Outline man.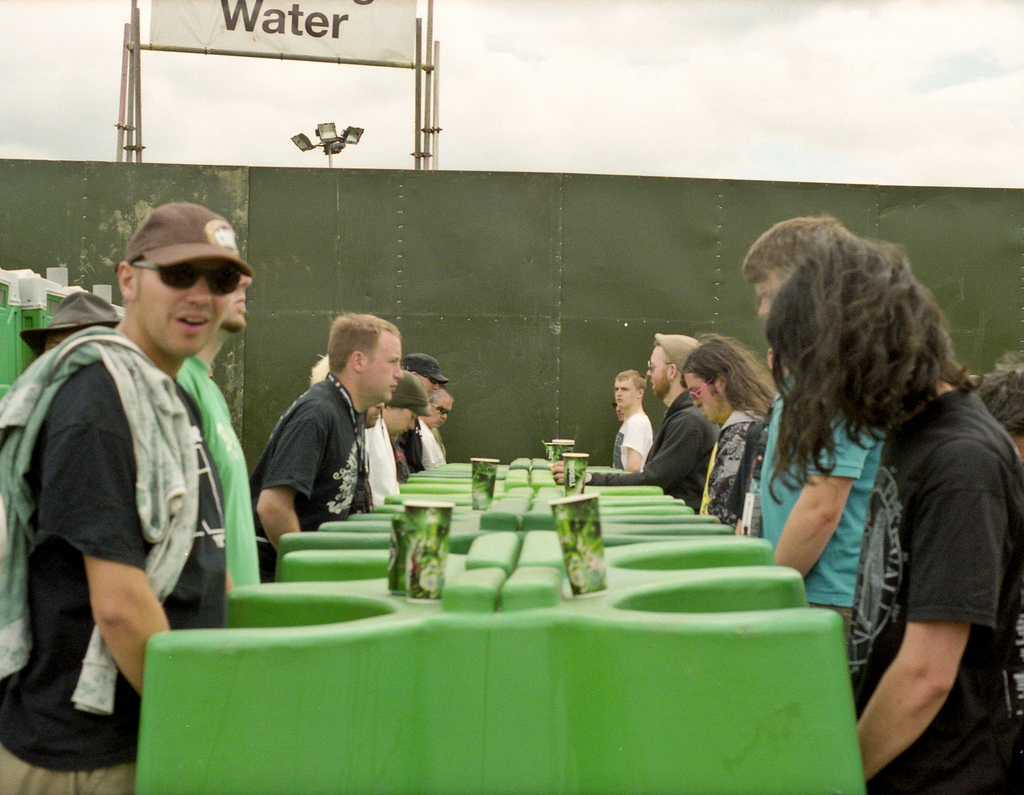
Outline: (left=683, top=333, right=783, bottom=536).
